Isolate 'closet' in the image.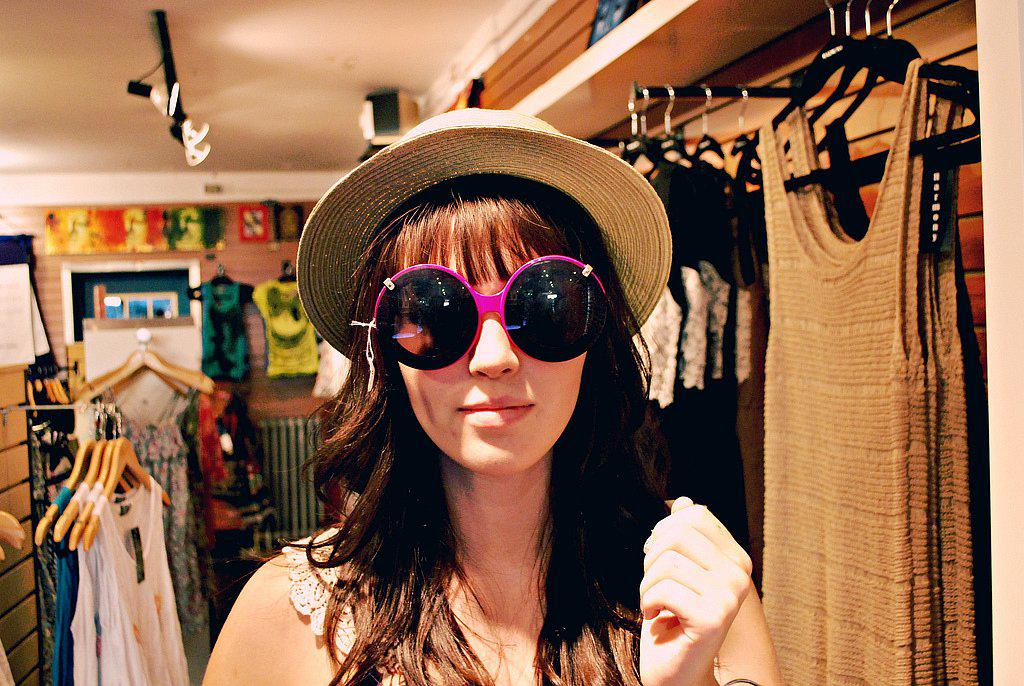
Isolated region: <region>508, 0, 1023, 685</region>.
